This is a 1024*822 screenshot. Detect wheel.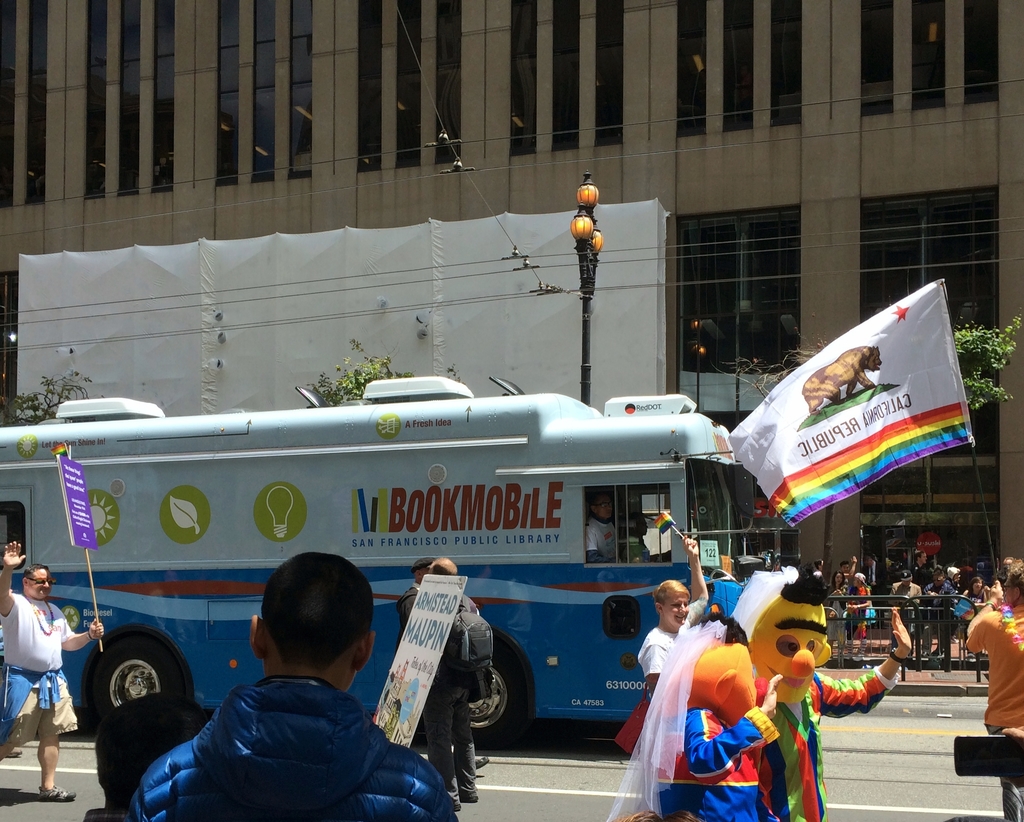
85:632:188:724.
